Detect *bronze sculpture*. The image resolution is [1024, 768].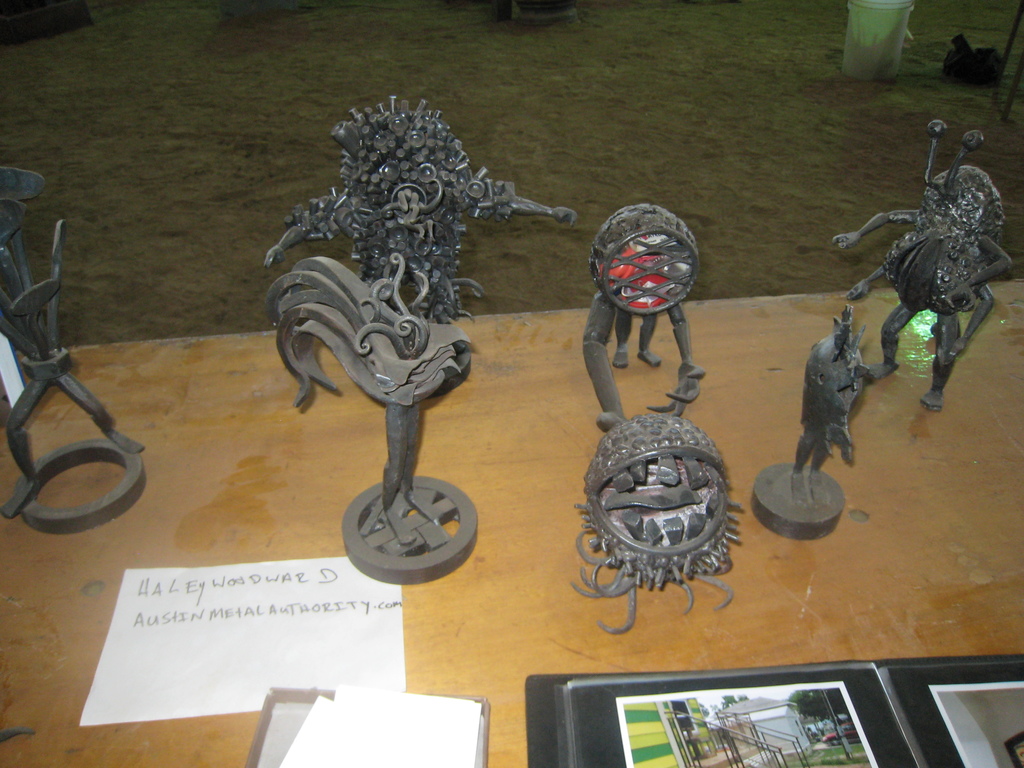
bbox(609, 307, 668, 367).
